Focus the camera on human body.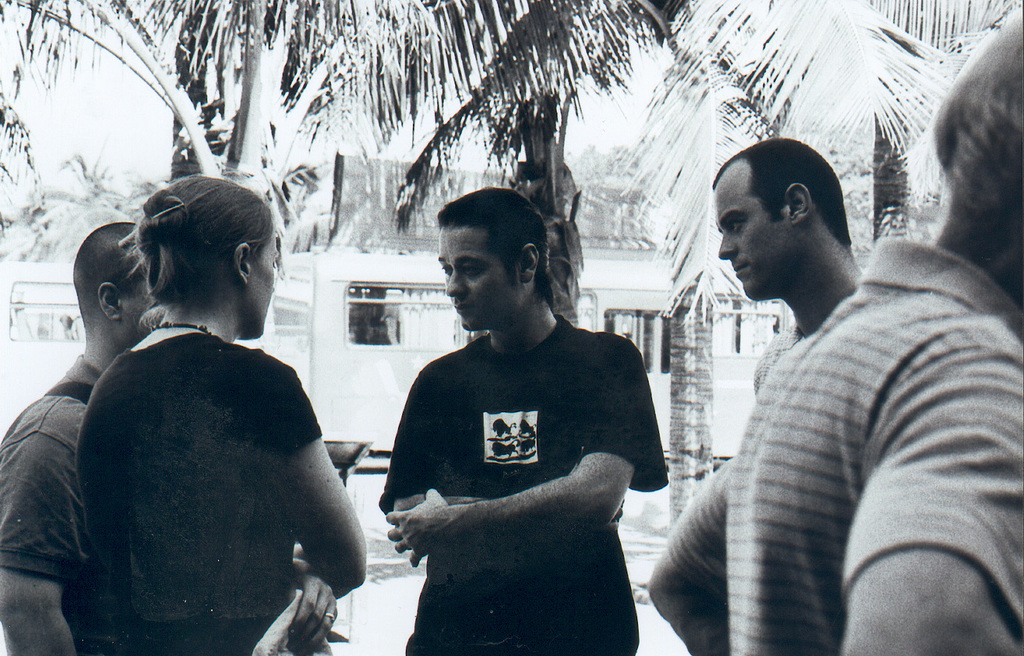
Focus region: BBox(0, 348, 107, 655).
